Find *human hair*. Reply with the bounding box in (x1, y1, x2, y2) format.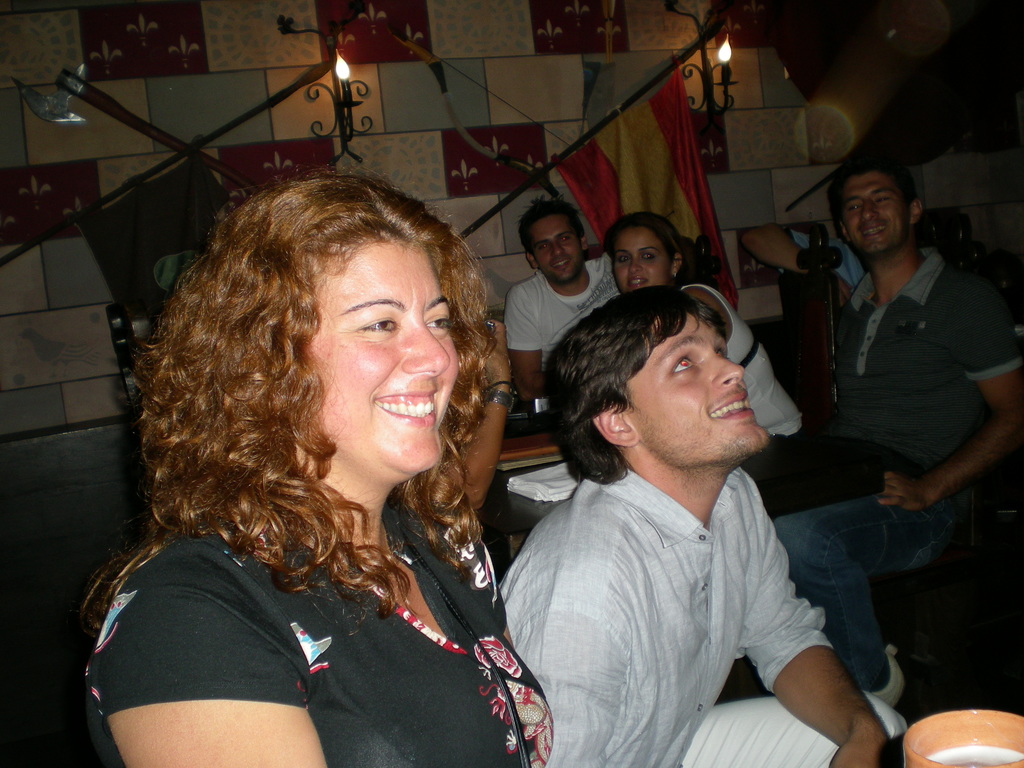
(151, 163, 488, 562).
